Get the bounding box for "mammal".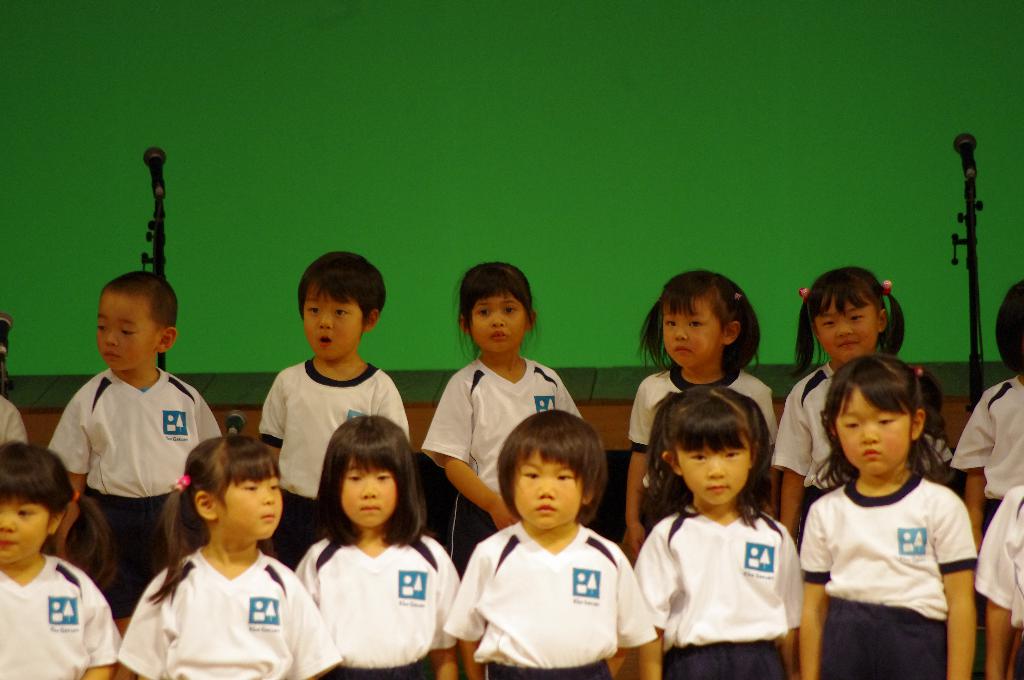
<box>972,478,1023,679</box>.
